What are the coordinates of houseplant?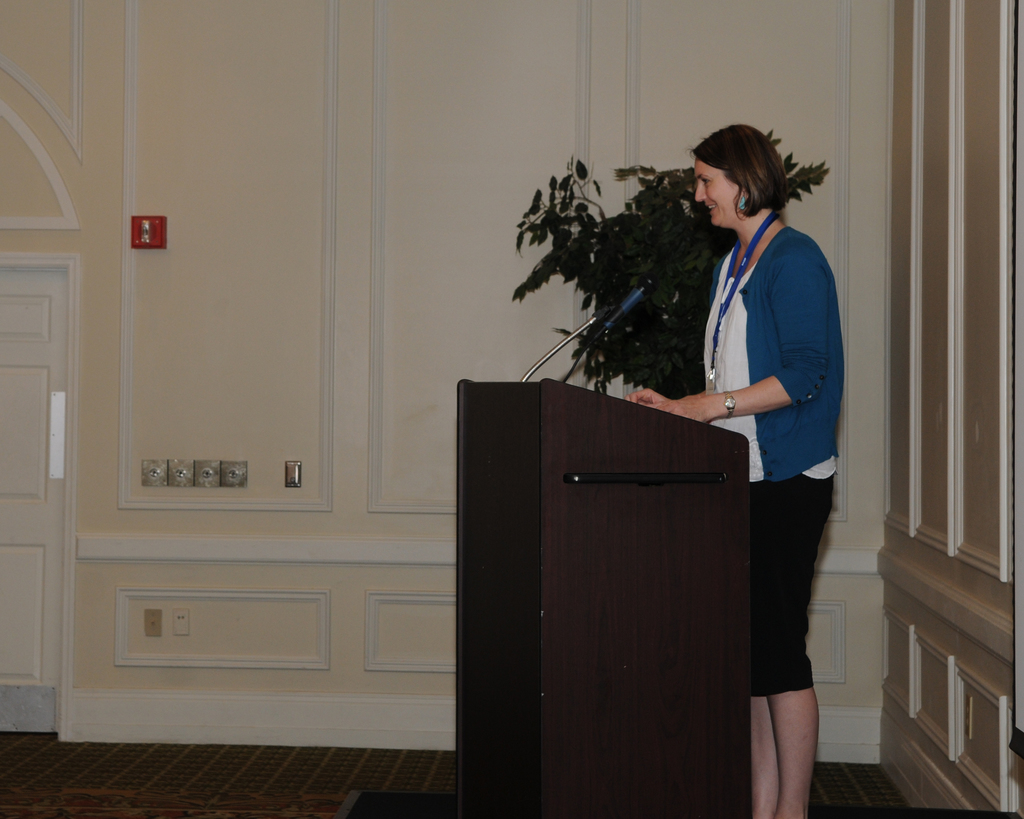
region(490, 132, 829, 401).
